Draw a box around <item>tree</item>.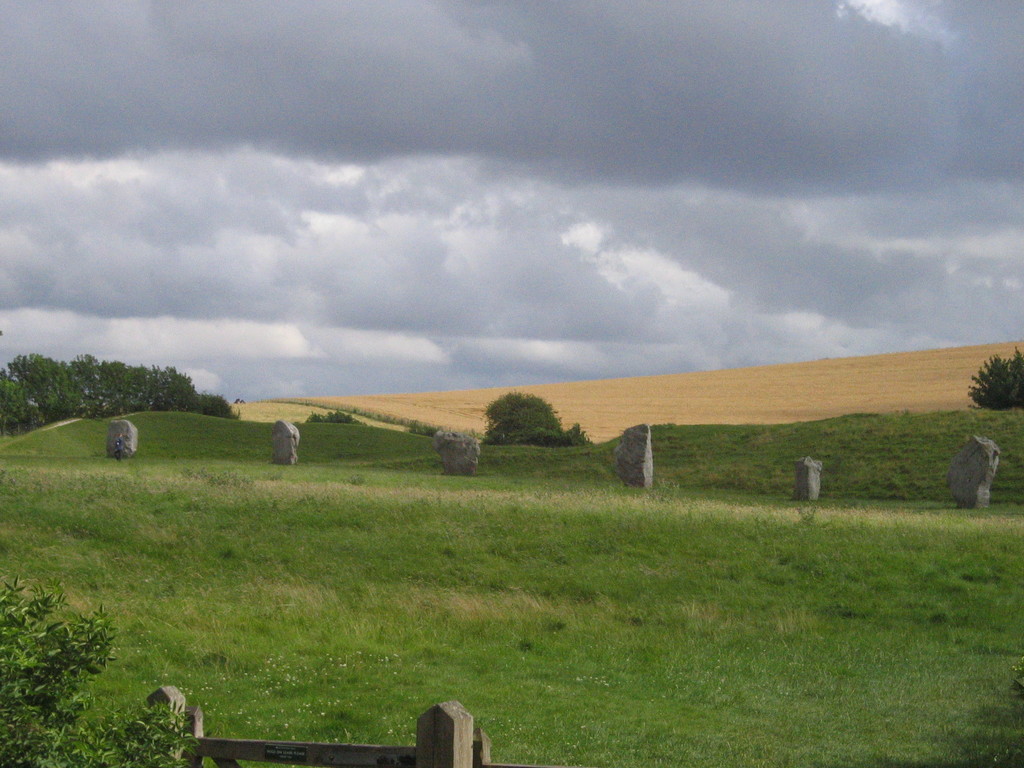
bbox=[305, 410, 371, 427].
